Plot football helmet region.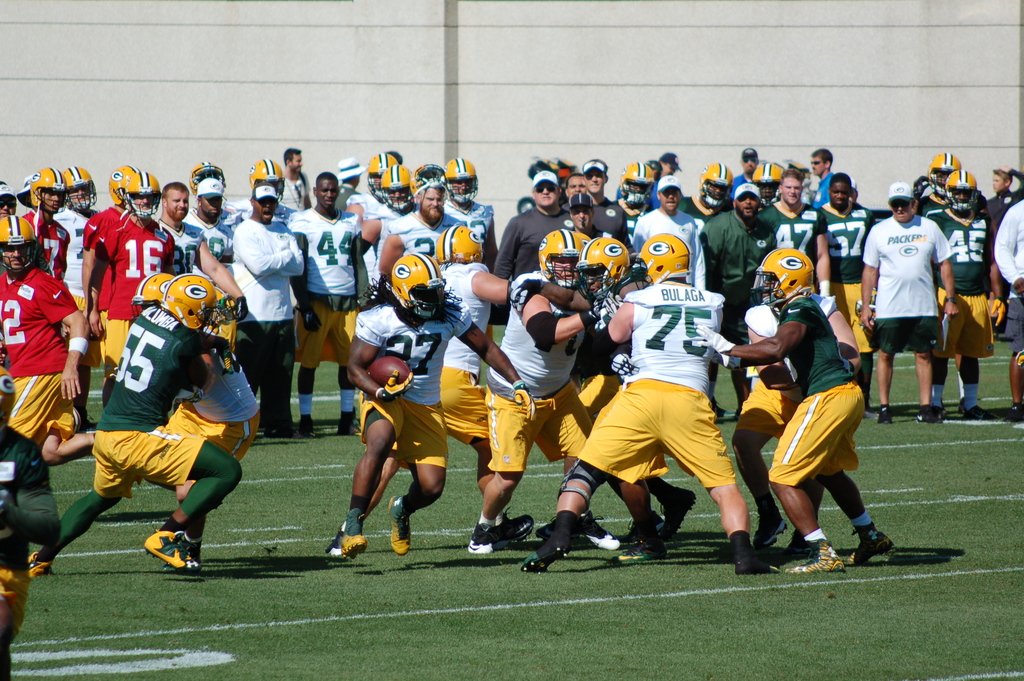
Plotted at x1=388 y1=249 x2=451 y2=324.
